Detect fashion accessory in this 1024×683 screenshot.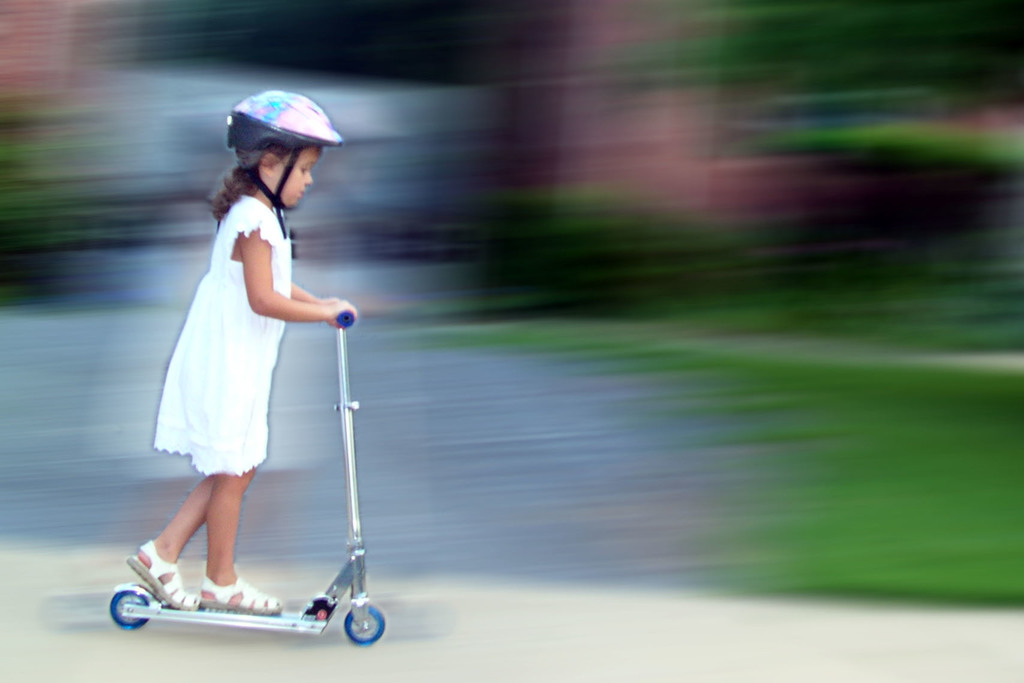
Detection: 199,565,282,616.
